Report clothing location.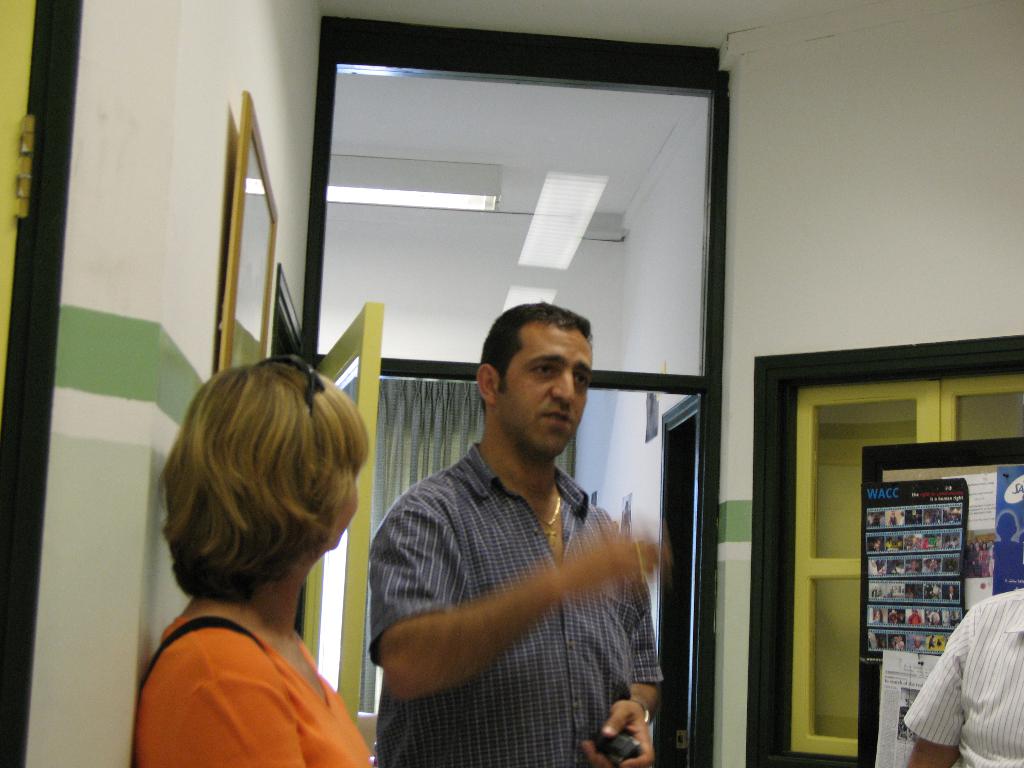
Report: 136,617,371,767.
